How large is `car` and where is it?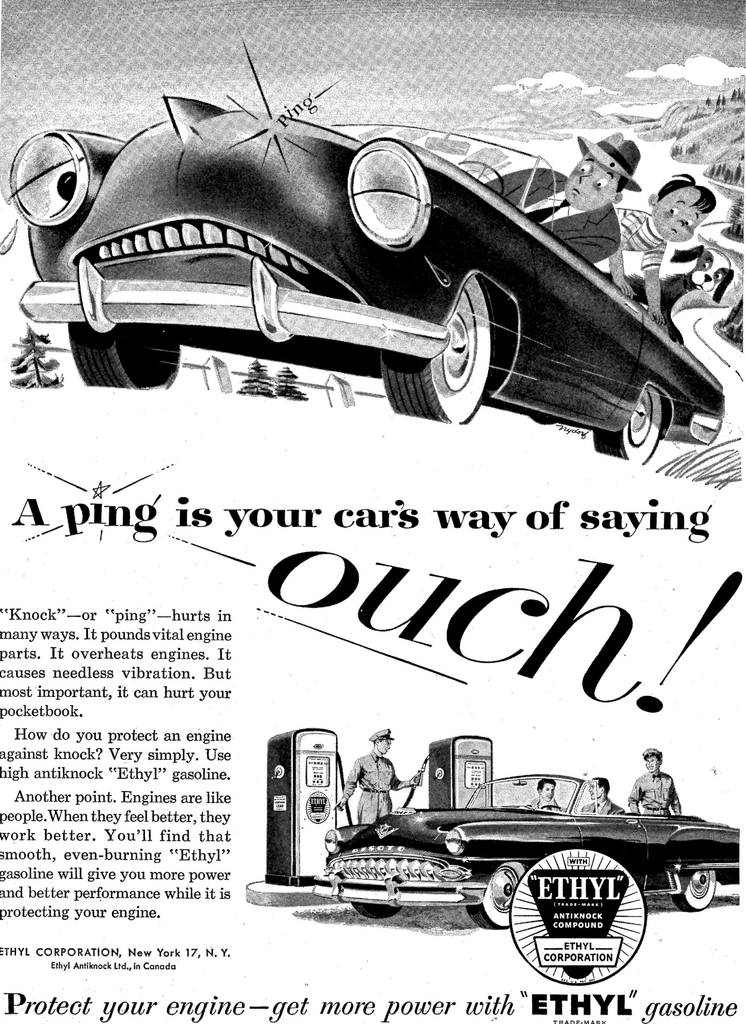
Bounding box: l=315, t=772, r=745, b=932.
